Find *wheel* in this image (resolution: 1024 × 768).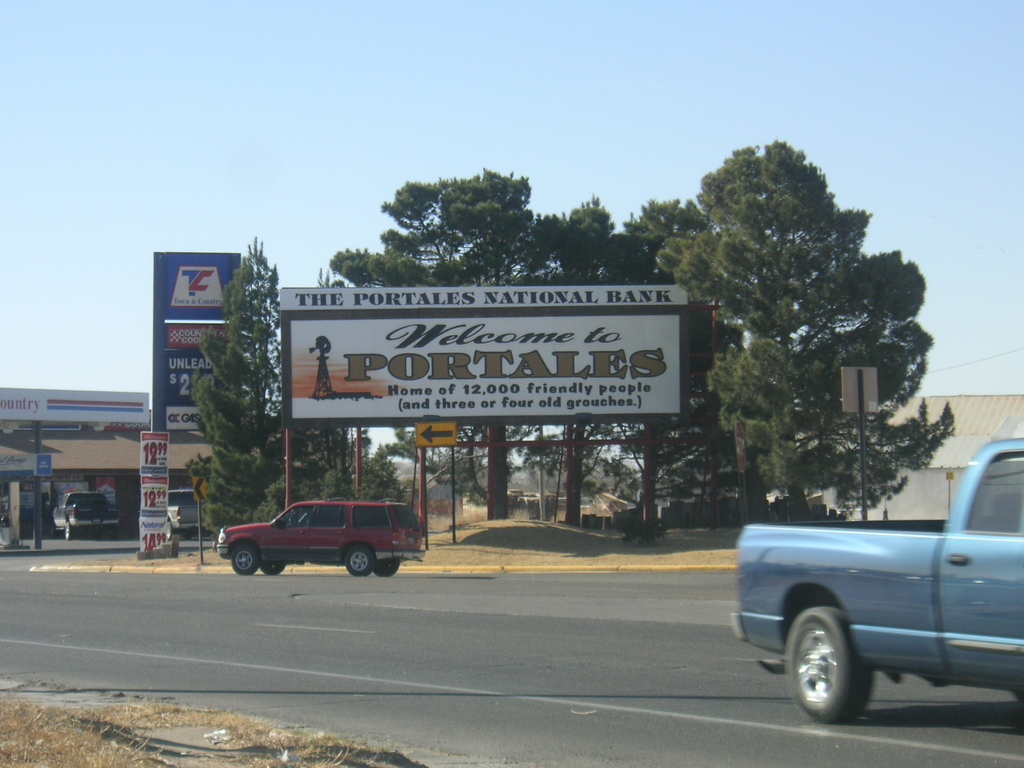
{"x1": 788, "y1": 611, "x2": 869, "y2": 723}.
